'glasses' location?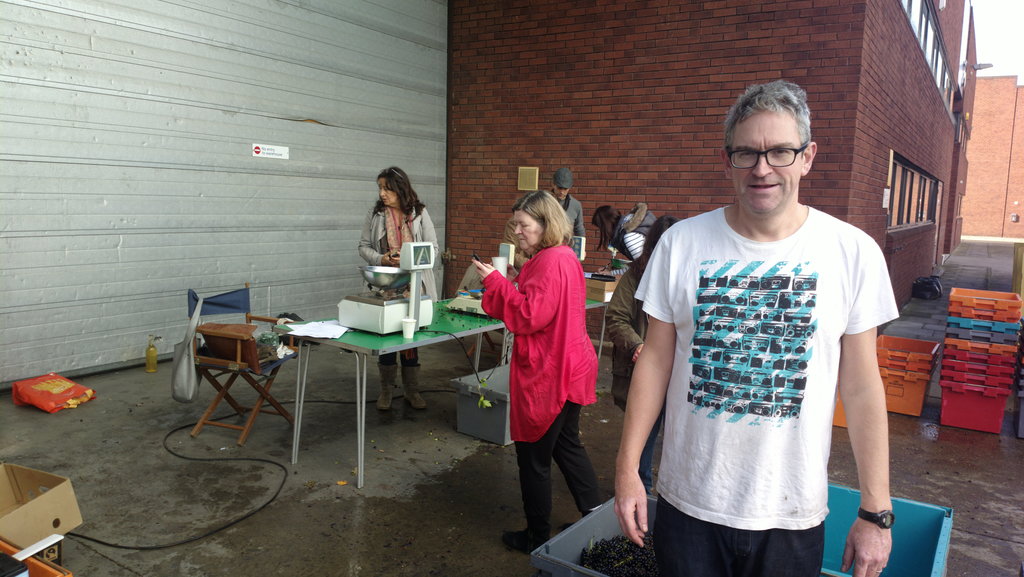
(left=379, top=163, right=407, bottom=183)
